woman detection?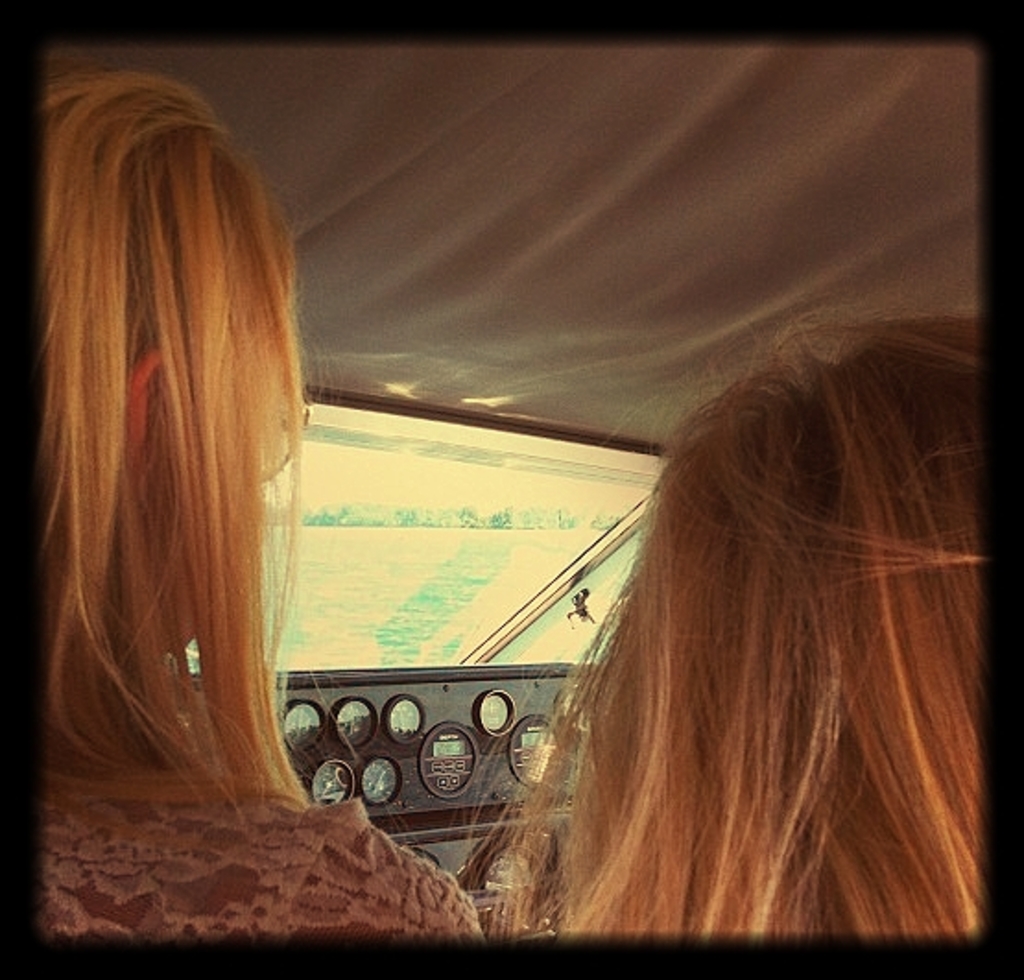
select_region(463, 303, 998, 932)
